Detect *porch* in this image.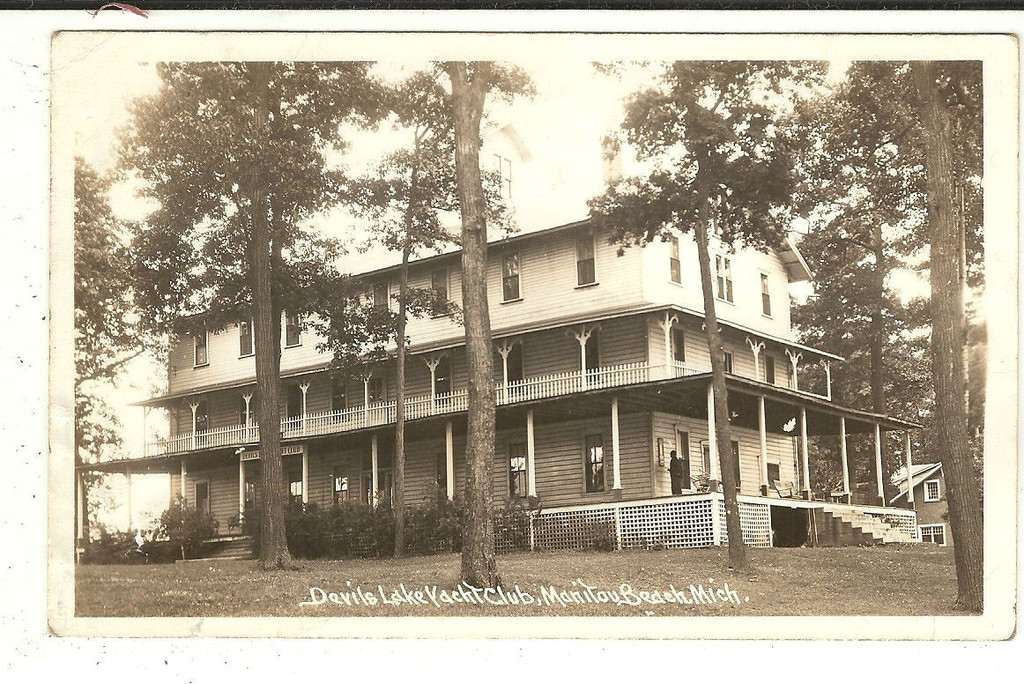
Detection: locate(170, 482, 909, 547).
